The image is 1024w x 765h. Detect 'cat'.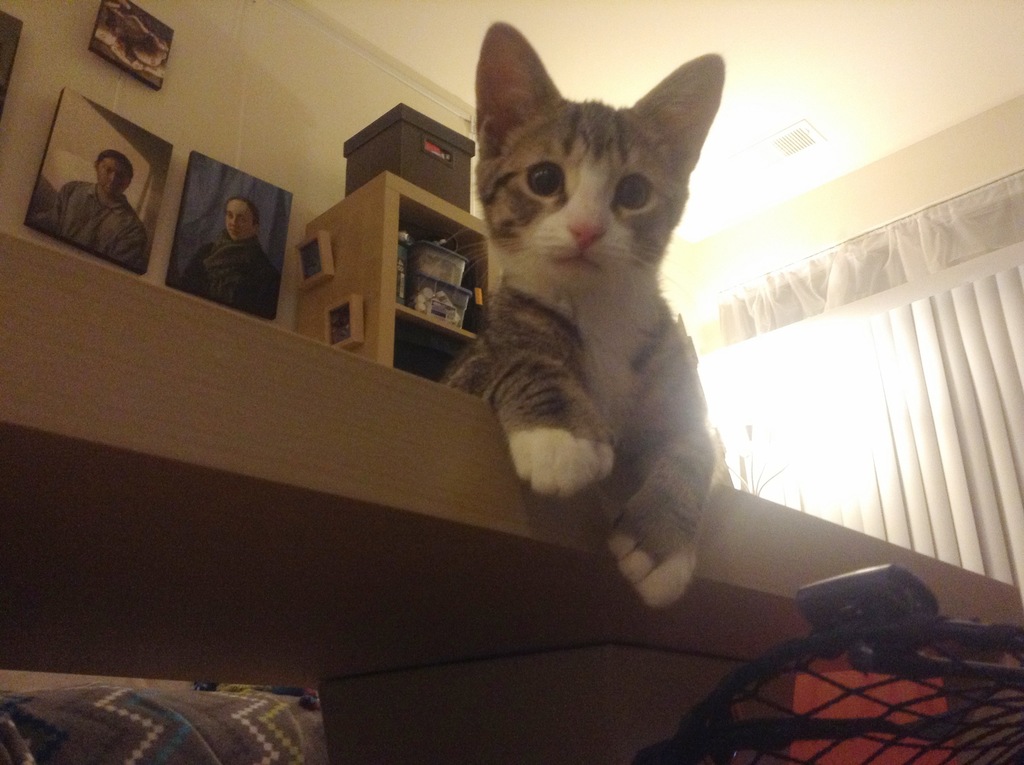
Detection: <region>438, 22, 723, 608</region>.
